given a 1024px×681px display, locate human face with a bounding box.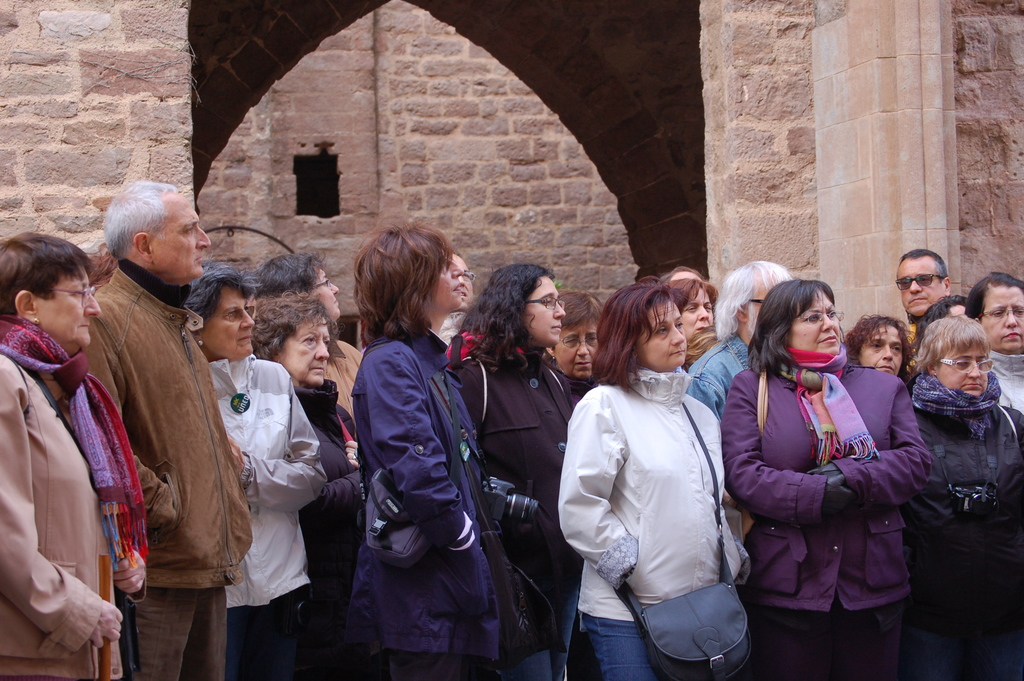
Located: (x1=525, y1=274, x2=563, y2=347).
